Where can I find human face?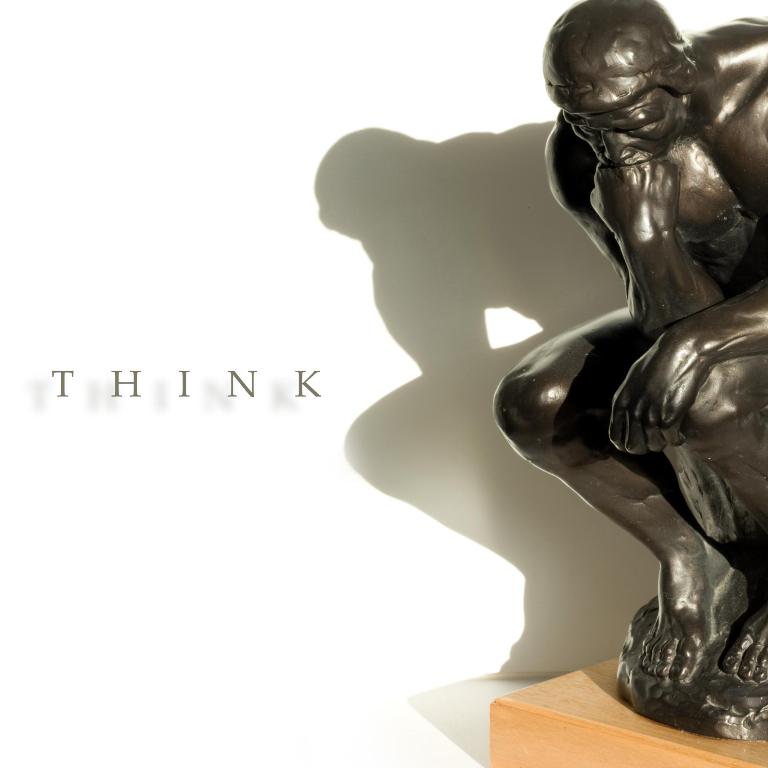
You can find it at x1=566 y1=87 x2=685 y2=166.
